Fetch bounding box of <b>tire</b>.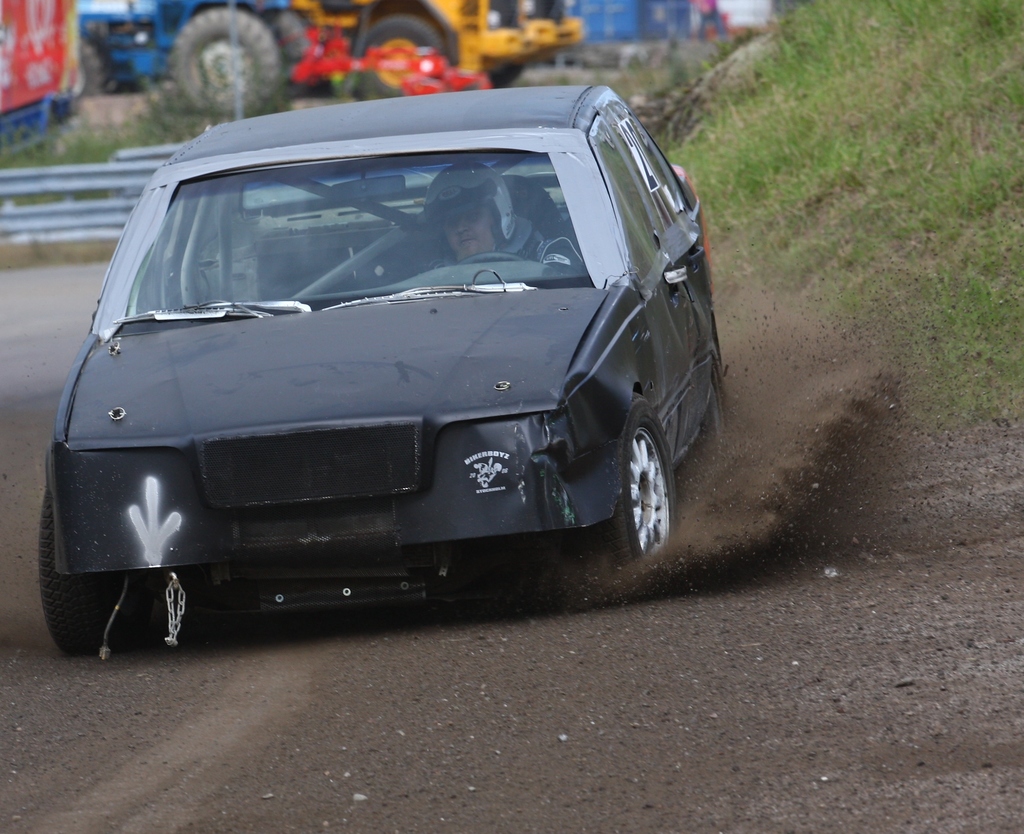
Bbox: (164,6,285,124).
